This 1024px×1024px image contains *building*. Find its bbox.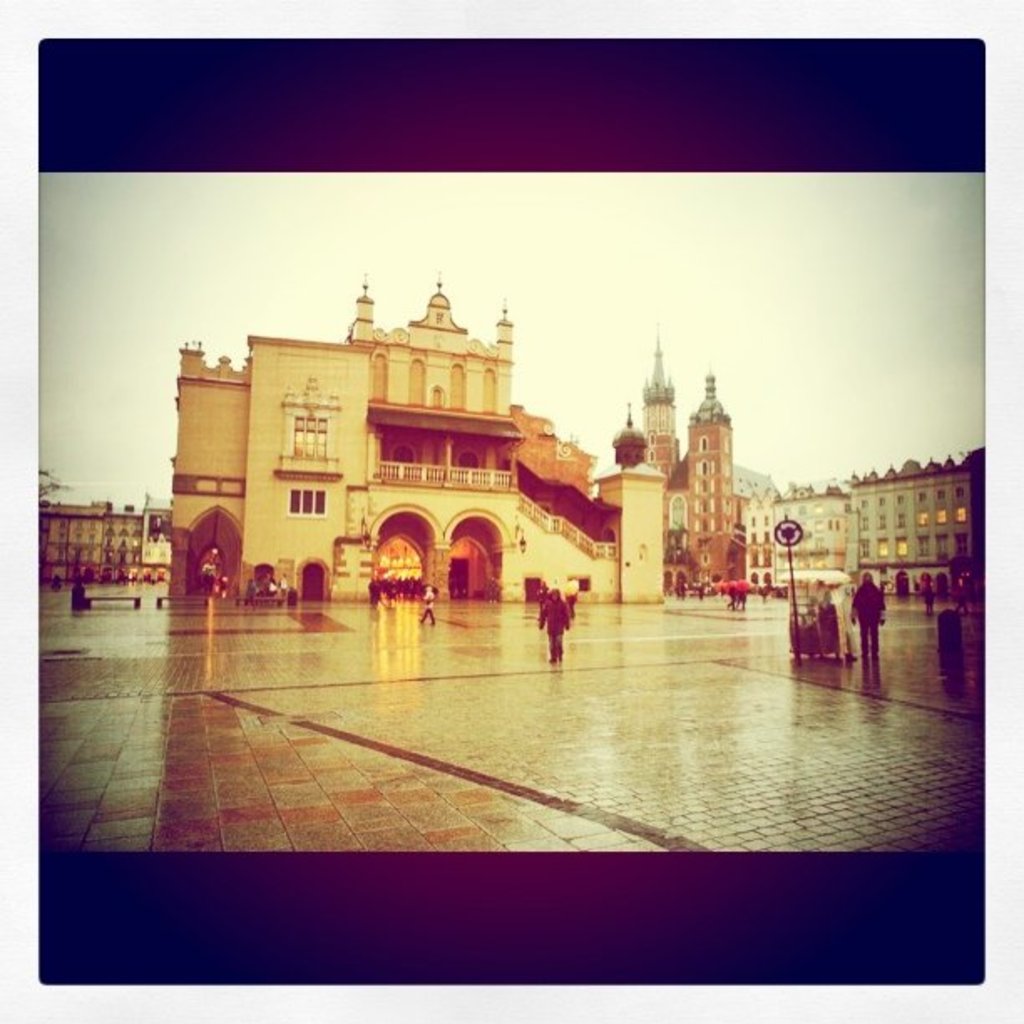
x1=646 y1=345 x2=783 y2=601.
